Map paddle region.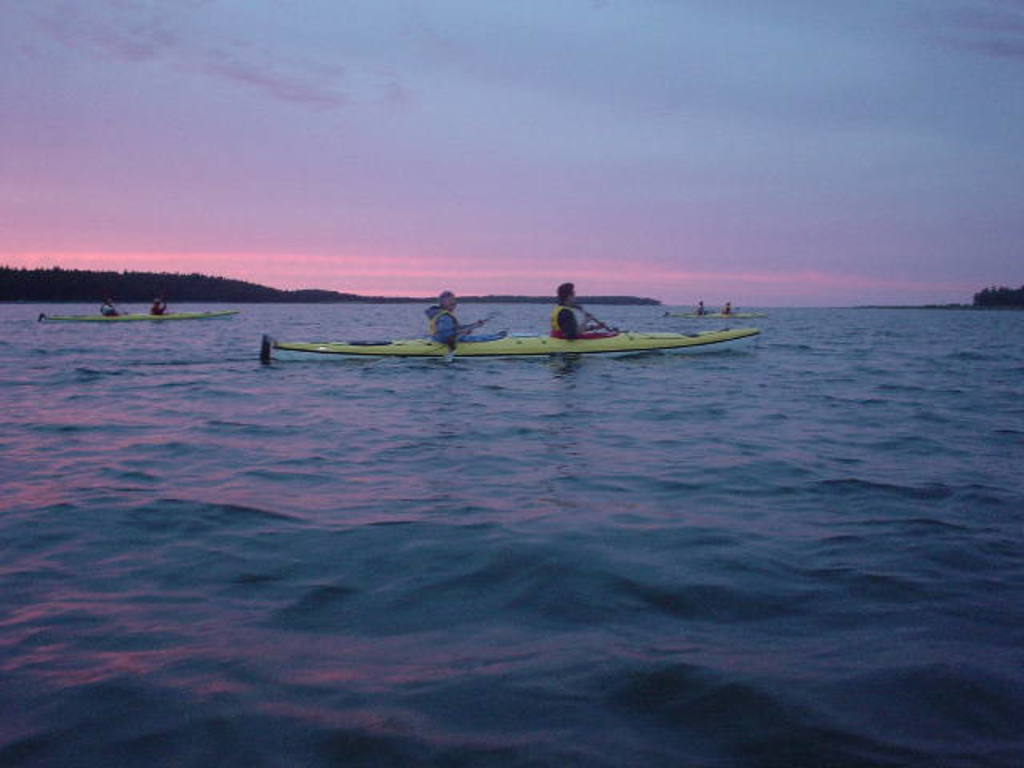
Mapped to bbox=(438, 317, 488, 371).
